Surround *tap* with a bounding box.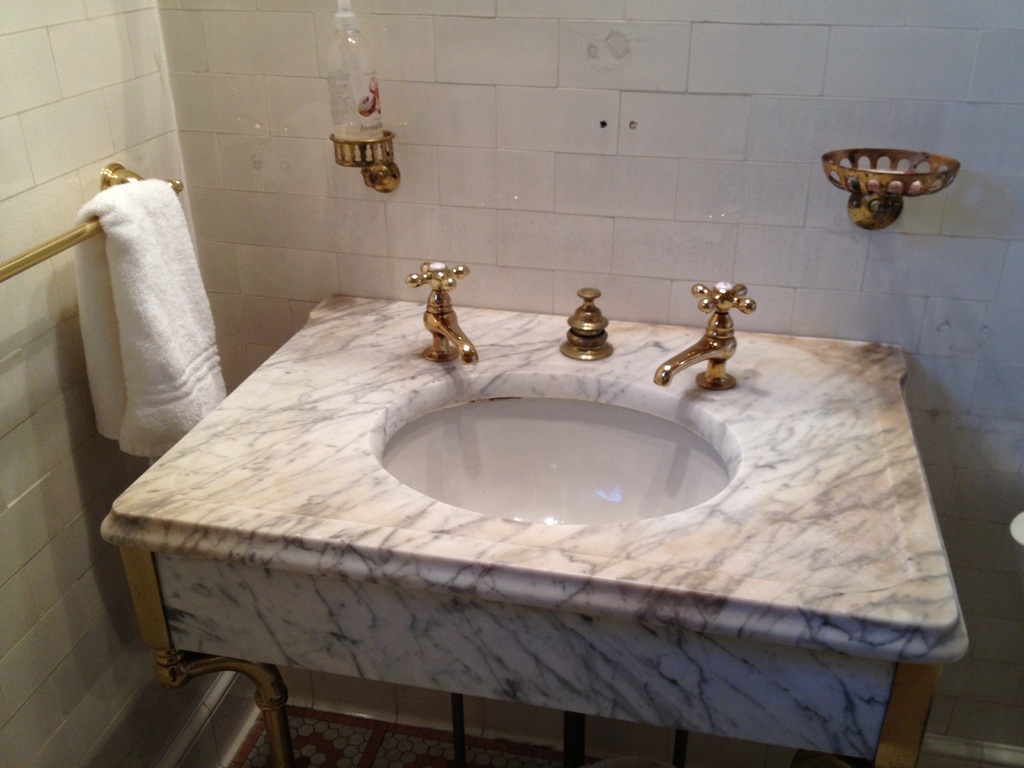
{"left": 646, "top": 278, "right": 764, "bottom": 393}.
